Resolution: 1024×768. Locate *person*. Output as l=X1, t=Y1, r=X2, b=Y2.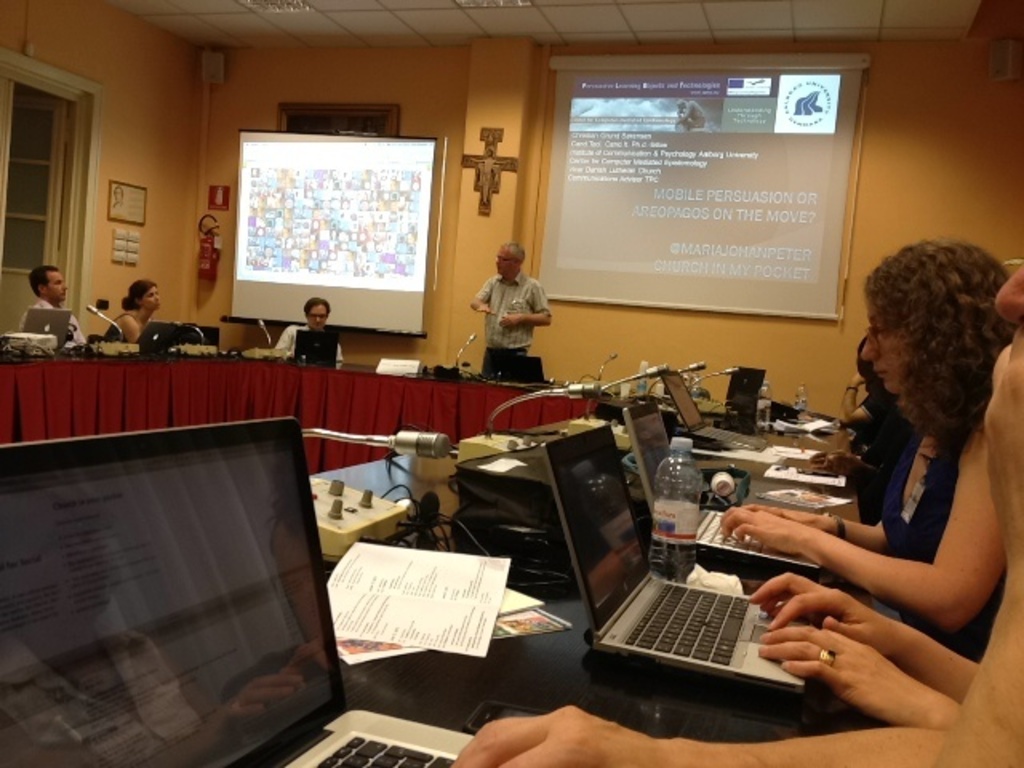
l=274, t=296, r=344, b=363.
